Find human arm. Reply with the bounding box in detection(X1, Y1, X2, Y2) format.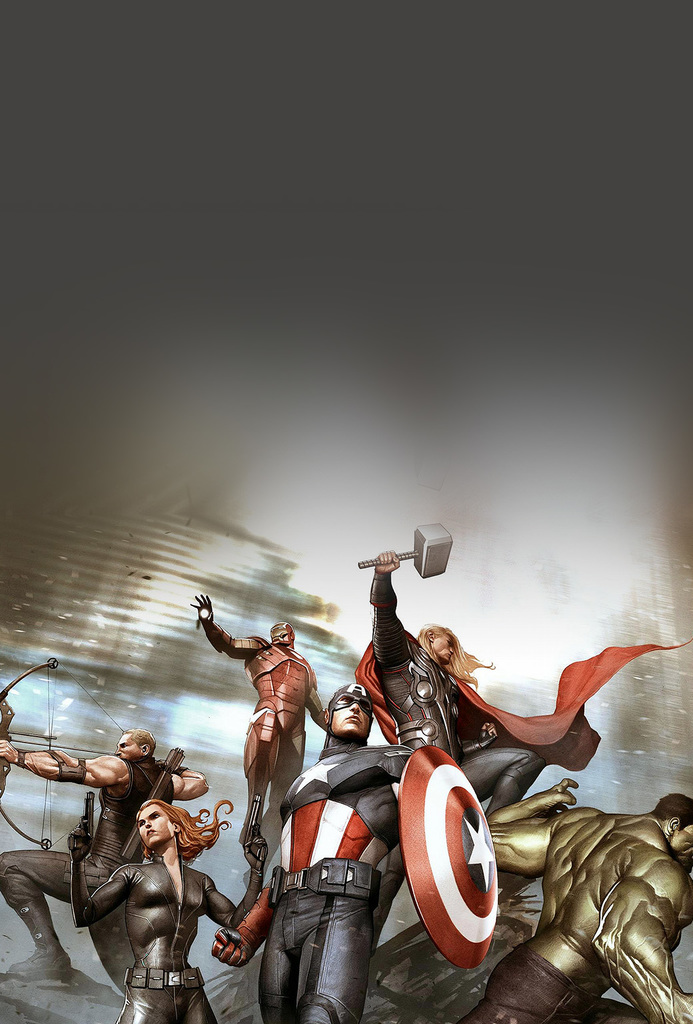
detection(597, 862, 692, 1023).
